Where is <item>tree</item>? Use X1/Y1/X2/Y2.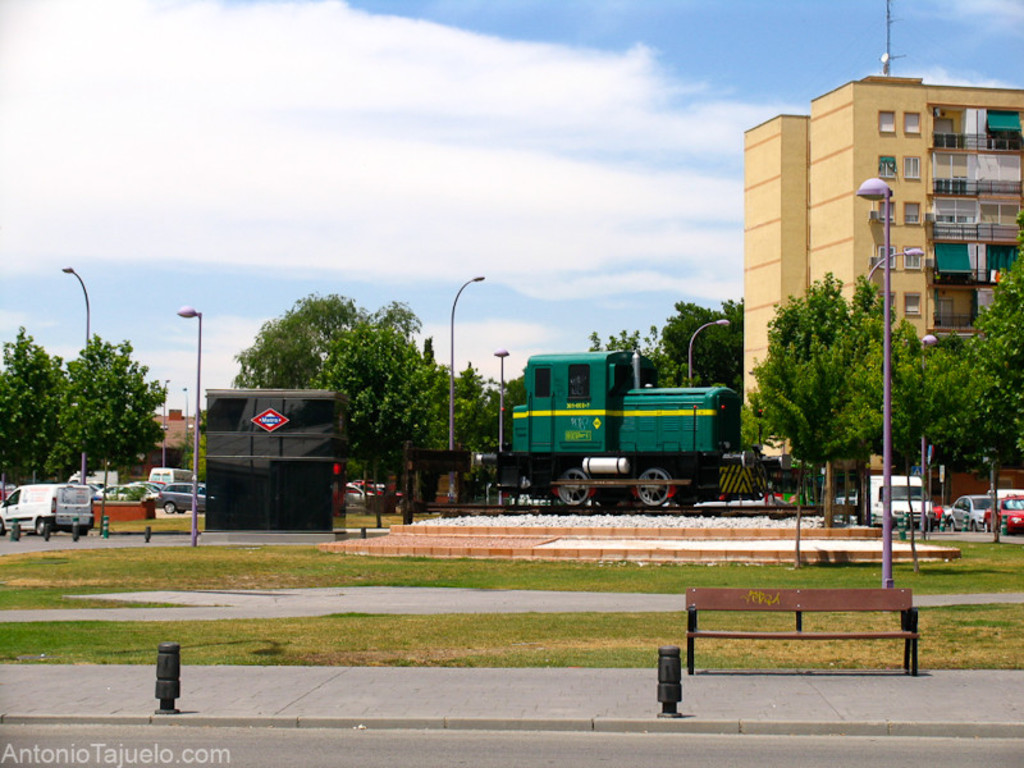
488/365/522/407.
